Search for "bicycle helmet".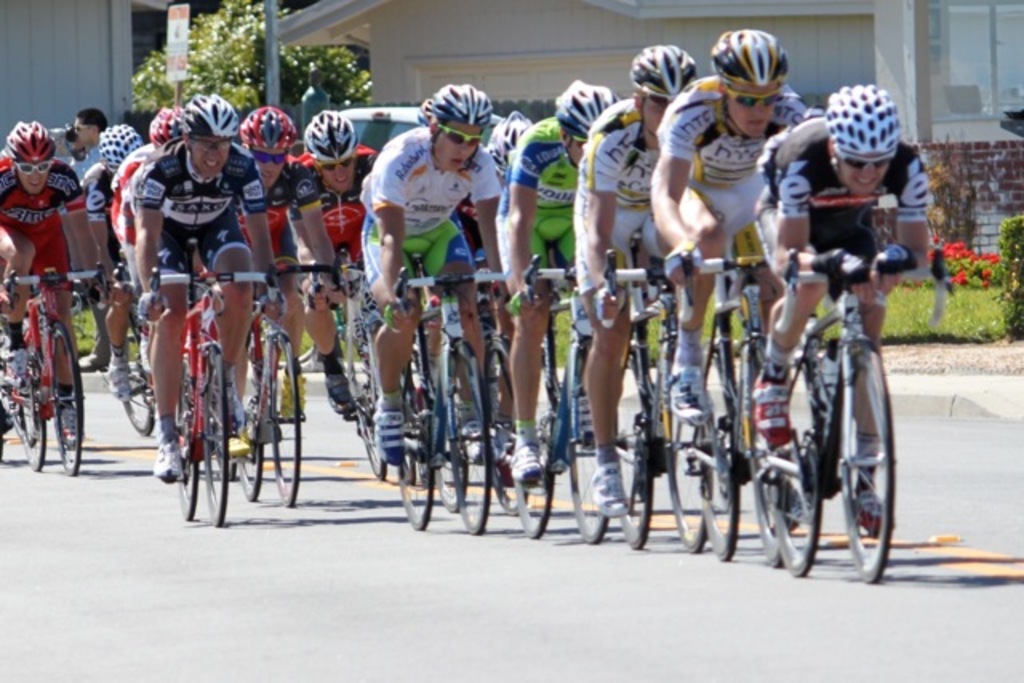
Found at <box>634,46,694,98</box>.
